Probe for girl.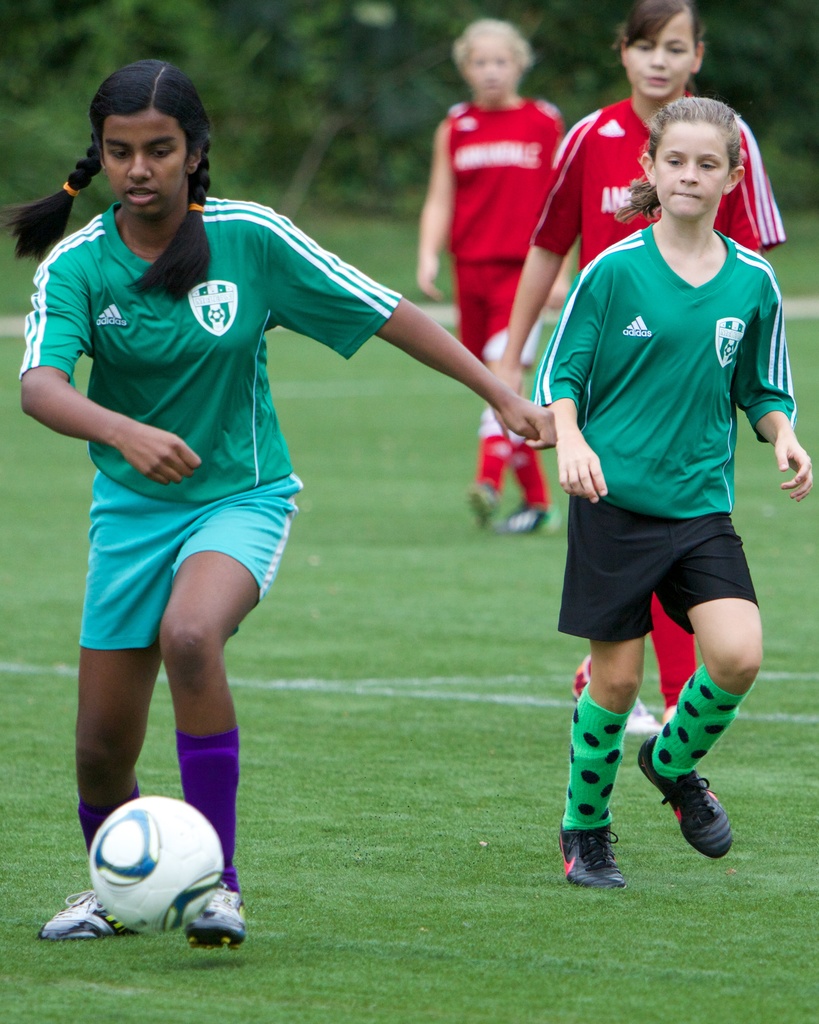
Probe result: BBox(0, 56, 559, 945).
